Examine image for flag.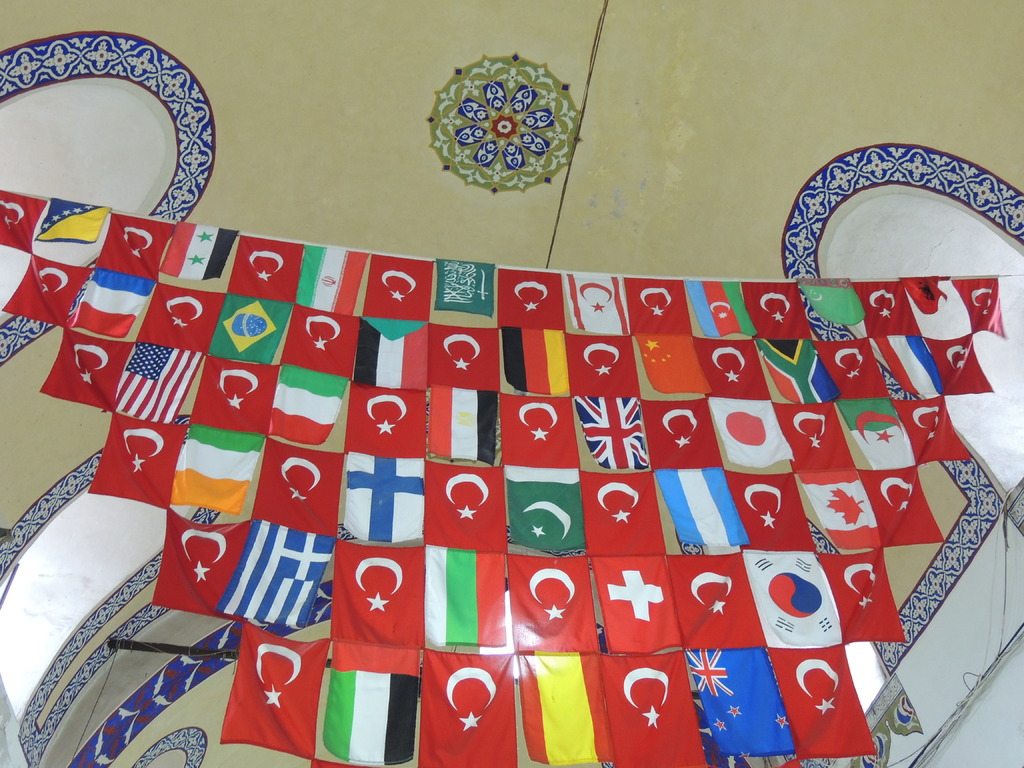
Examination result: 745,278,816,344.
